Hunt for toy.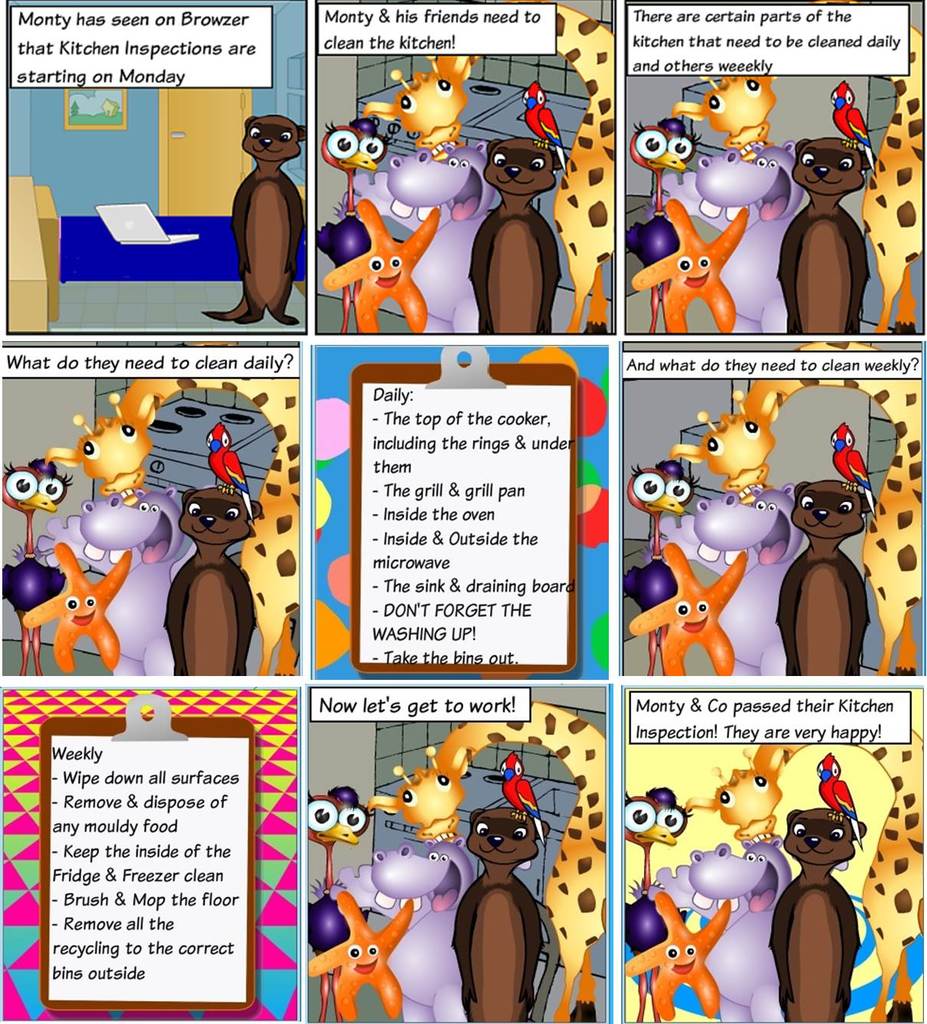
Hunted down at region(199, 112, 301, 325).
